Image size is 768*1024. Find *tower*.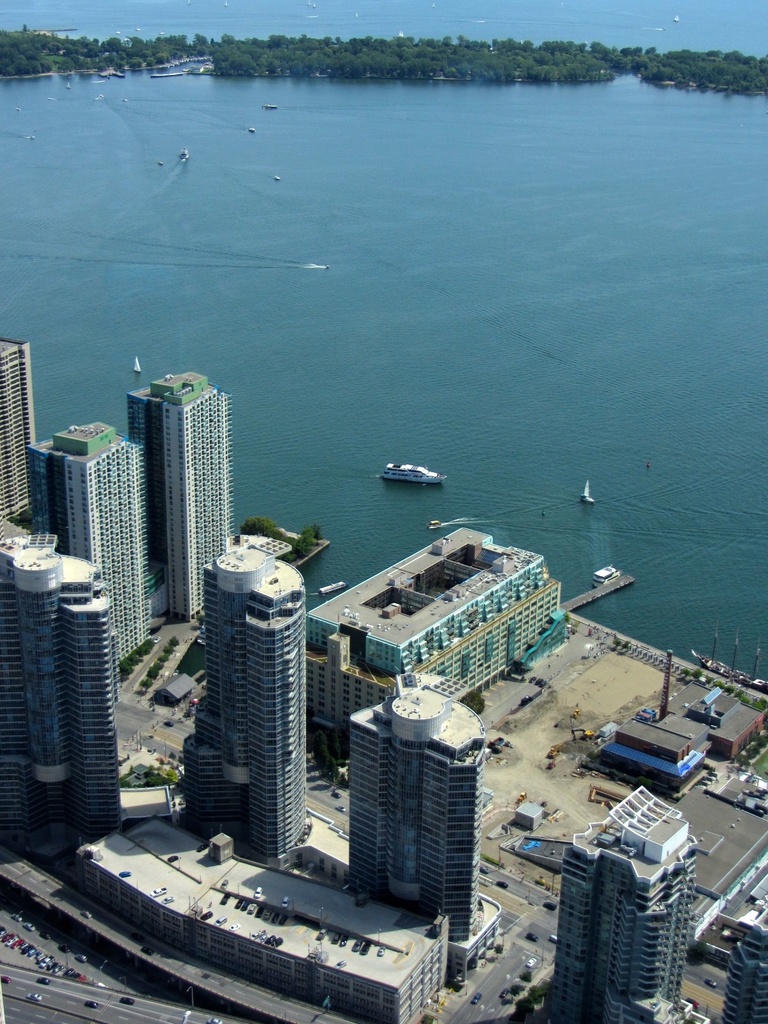
bbox(0, 328, 44, 535).
